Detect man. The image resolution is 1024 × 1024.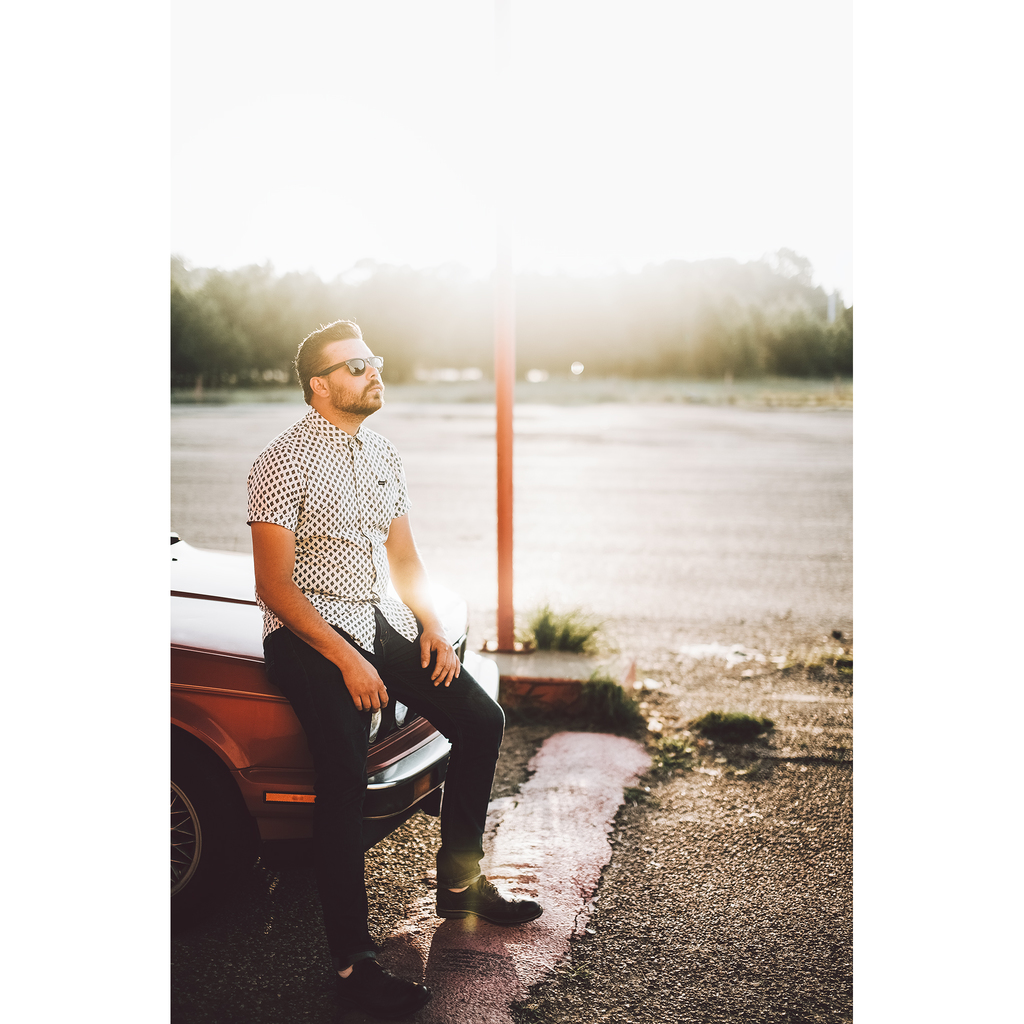
[left=223, top=294, right=487, bottom=980].
